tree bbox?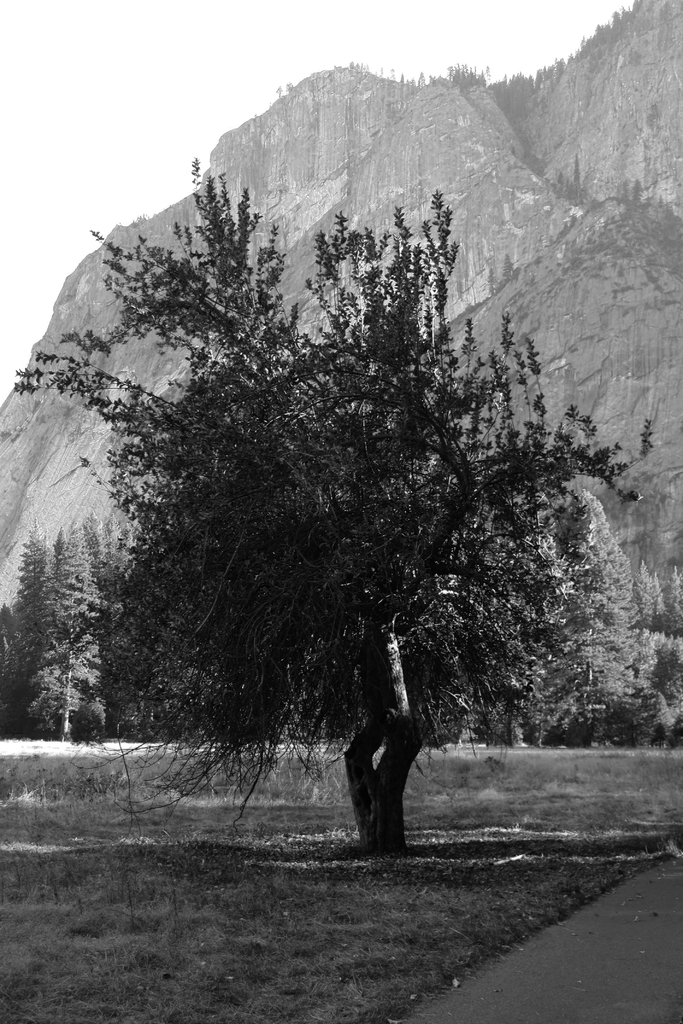
select_region(25, 88, 654, 843)
